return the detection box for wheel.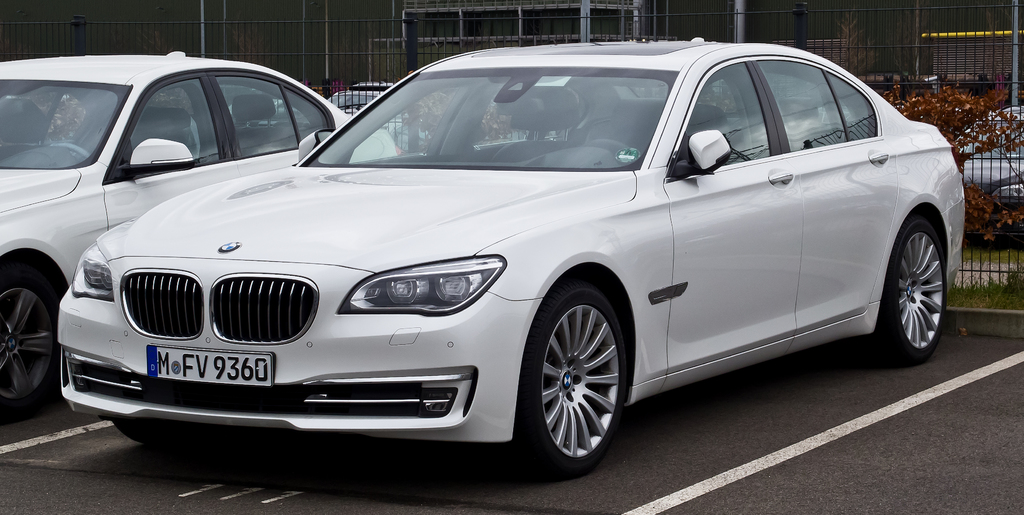
[x1=31, y1=136, x2=99, y2=168].
